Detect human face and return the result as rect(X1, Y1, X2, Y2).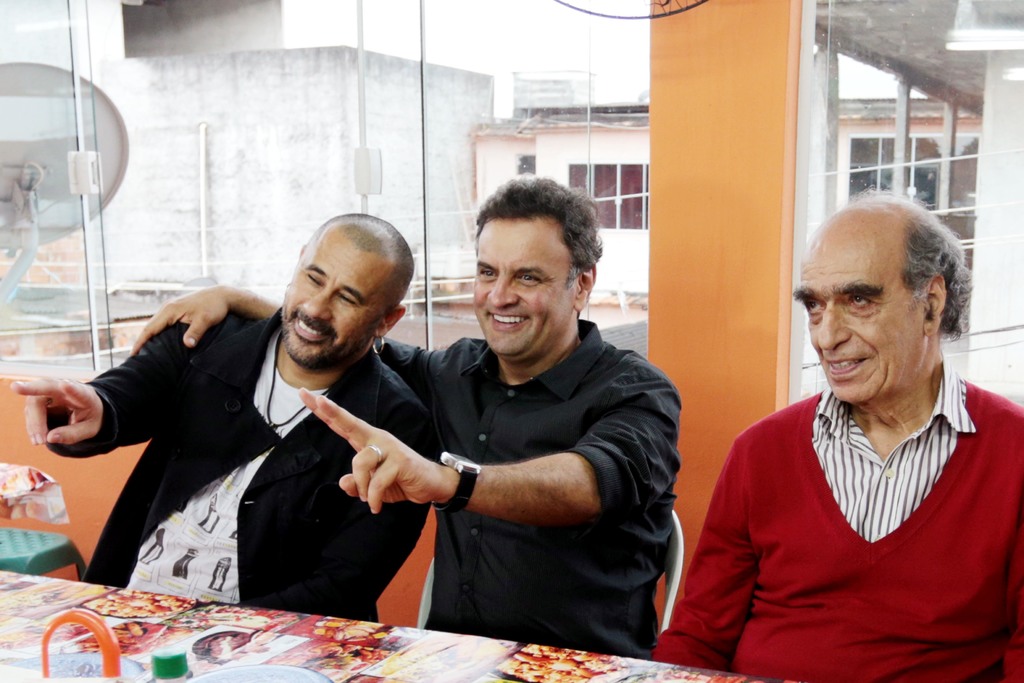
rect(277, 226, 391, 372).
